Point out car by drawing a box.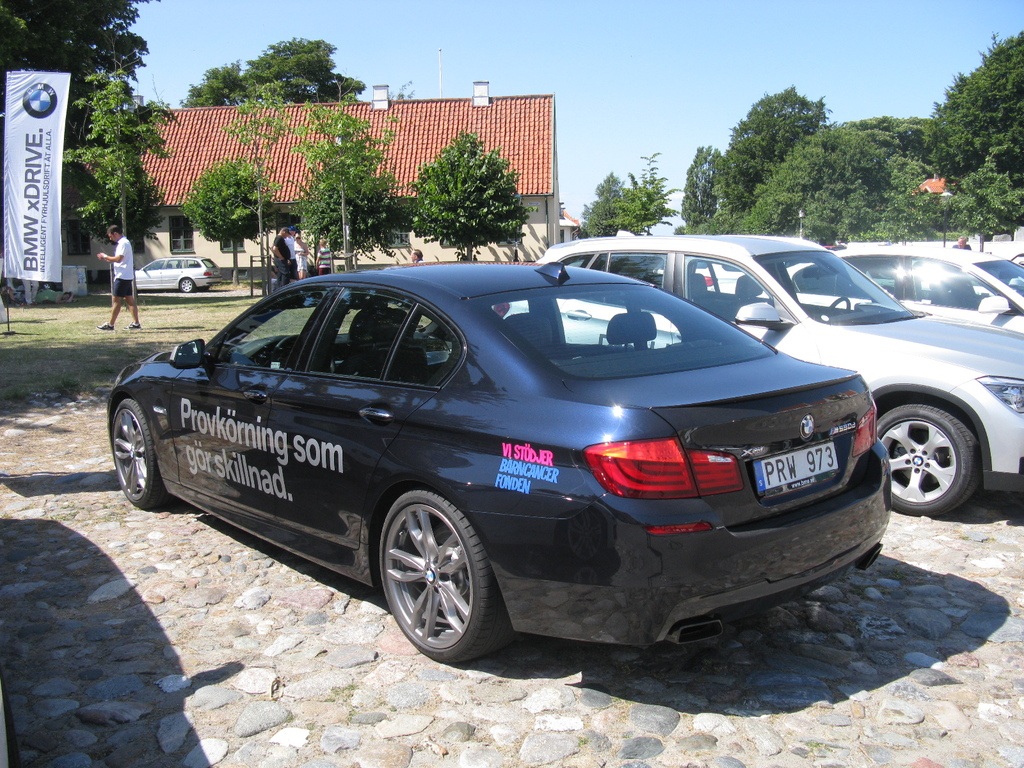
BBox(759, 246, 1023, 335).
